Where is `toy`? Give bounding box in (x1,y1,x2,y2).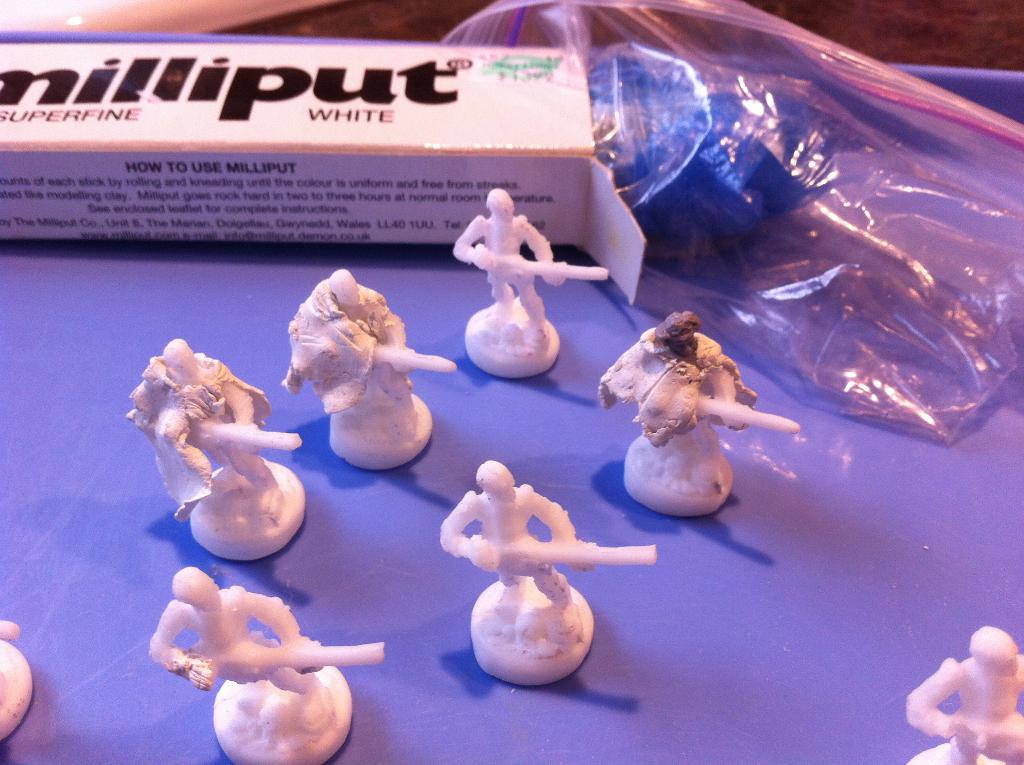
(116,323,314,561).
